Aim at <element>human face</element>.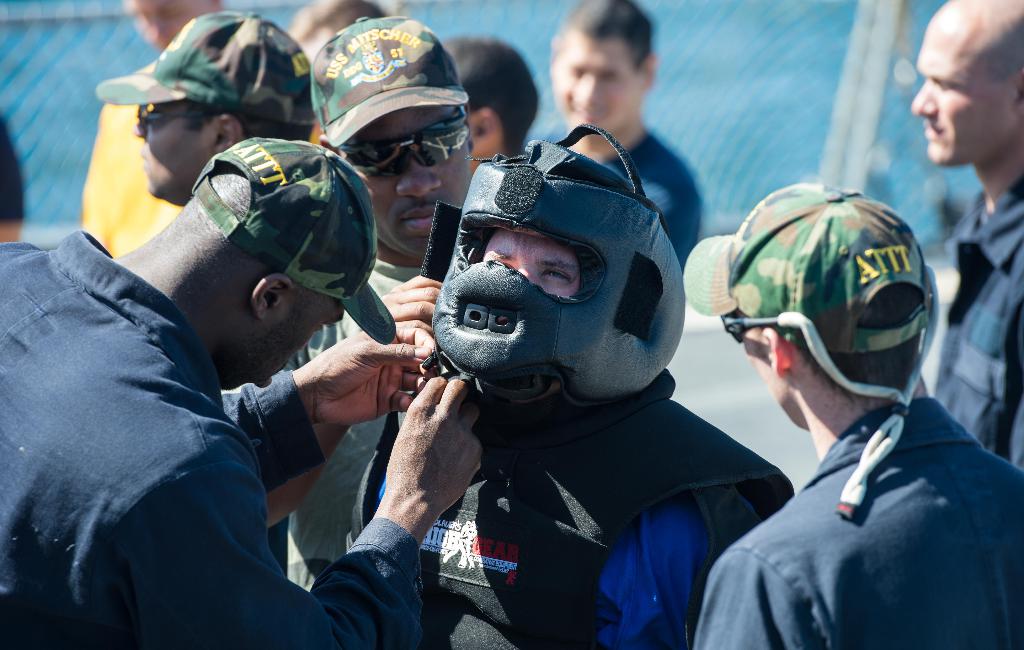
Aimed at select_region(336, 108, 471, 259).
